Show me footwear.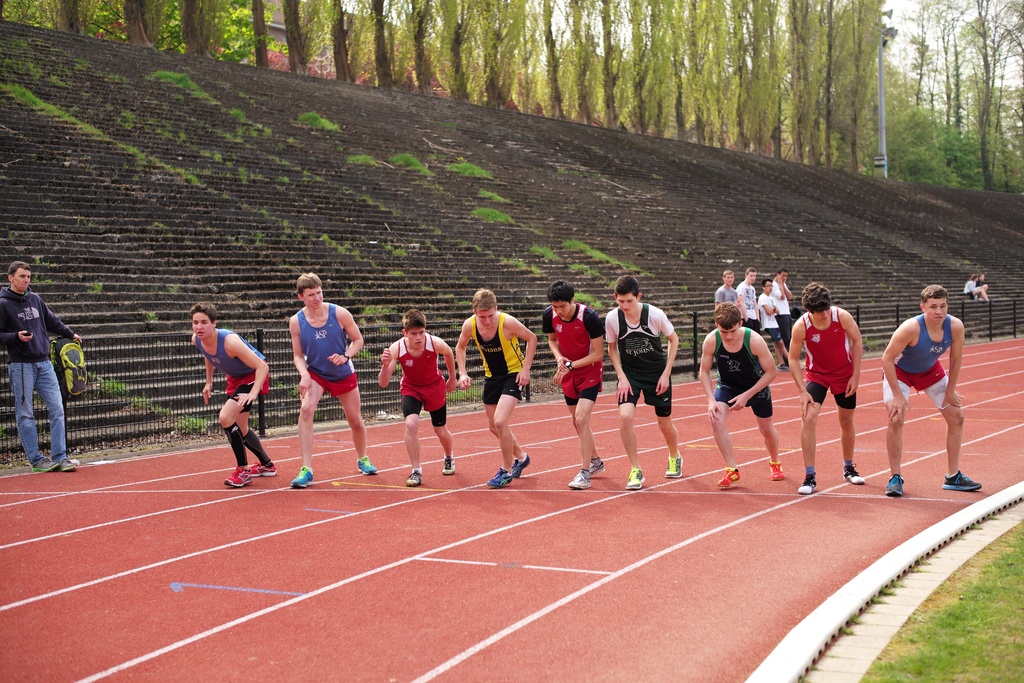
footwear is here: [625, 466, 650, 491].
